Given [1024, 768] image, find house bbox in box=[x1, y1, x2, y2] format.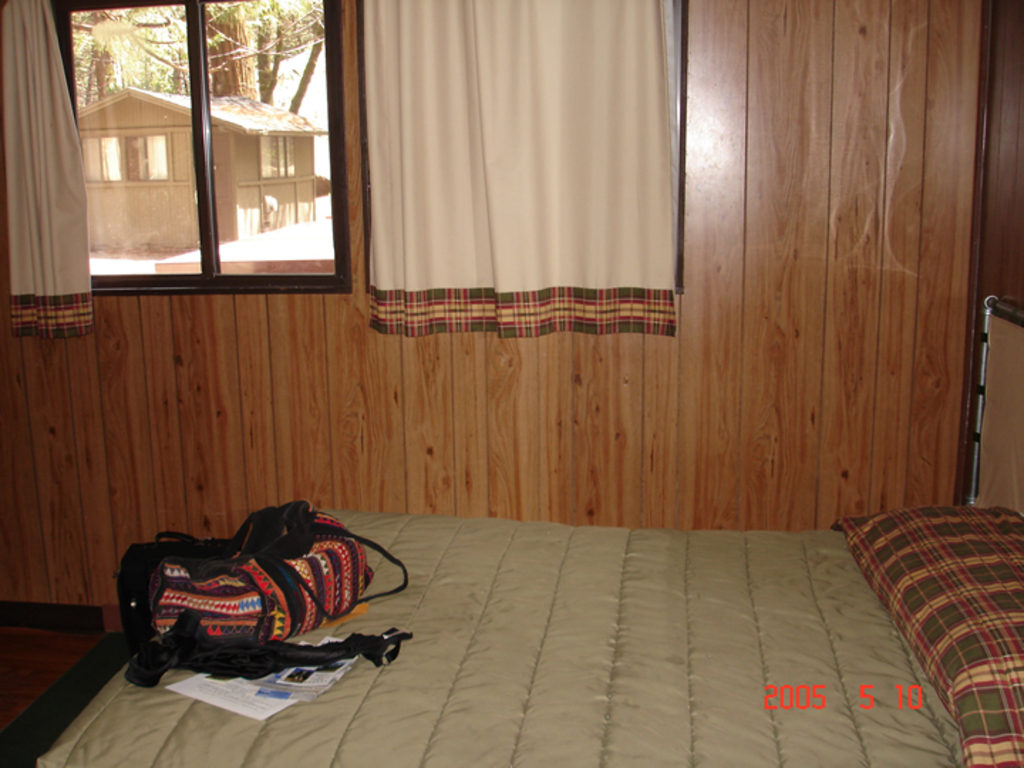
box=[0, 0, 1023, 697].
